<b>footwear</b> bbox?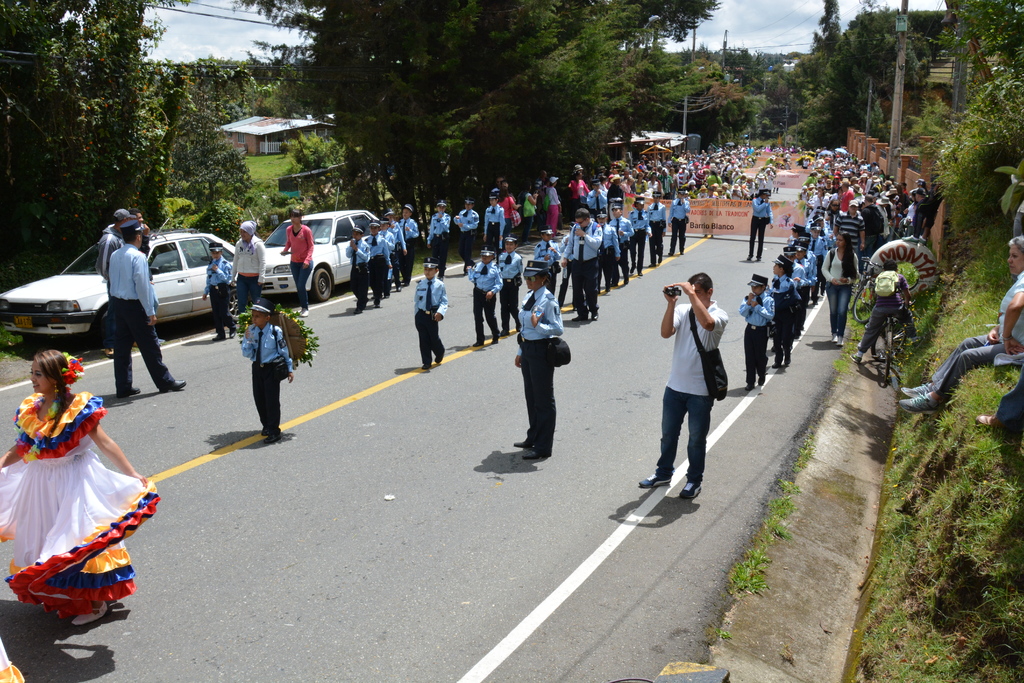
locate(420, 360, 431, 369)
